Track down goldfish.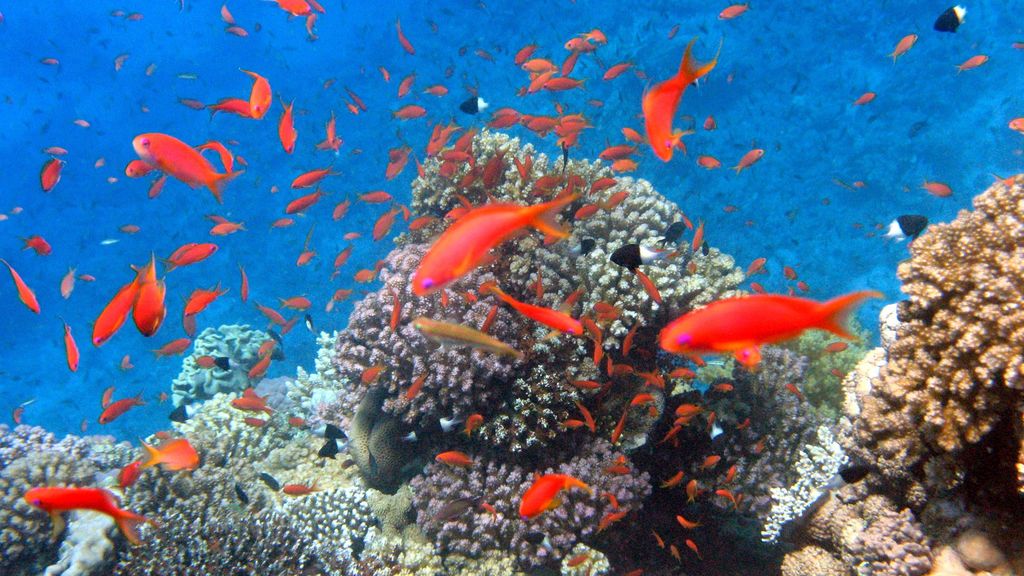
Tracked to box(544, 76, 584, 90).
